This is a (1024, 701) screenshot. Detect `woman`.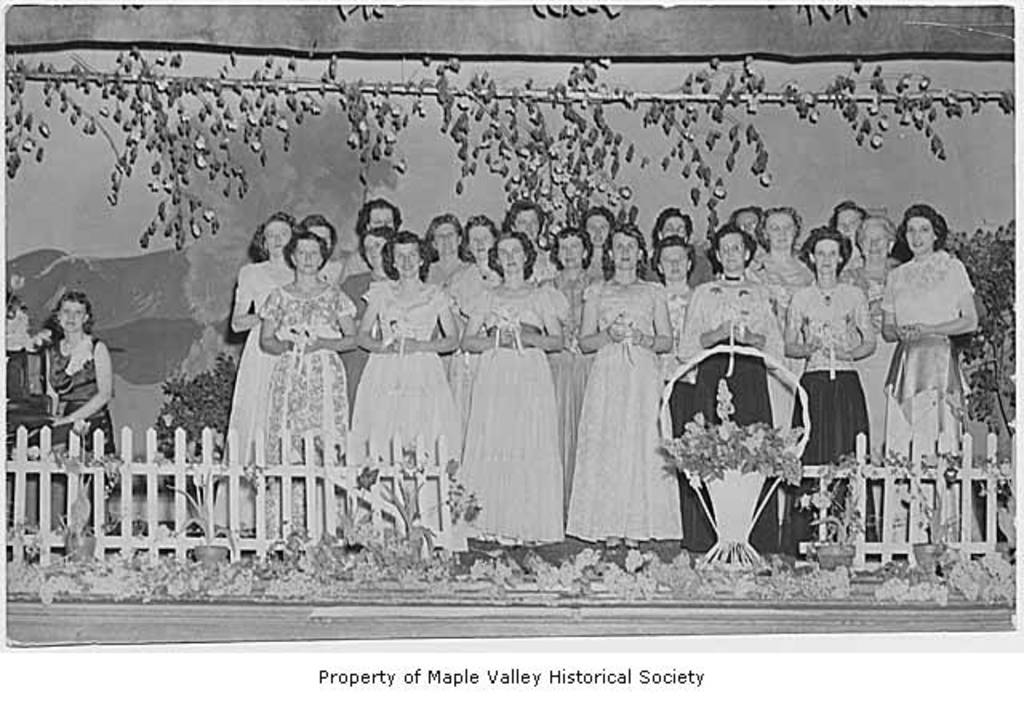
[261,234,358,541].
